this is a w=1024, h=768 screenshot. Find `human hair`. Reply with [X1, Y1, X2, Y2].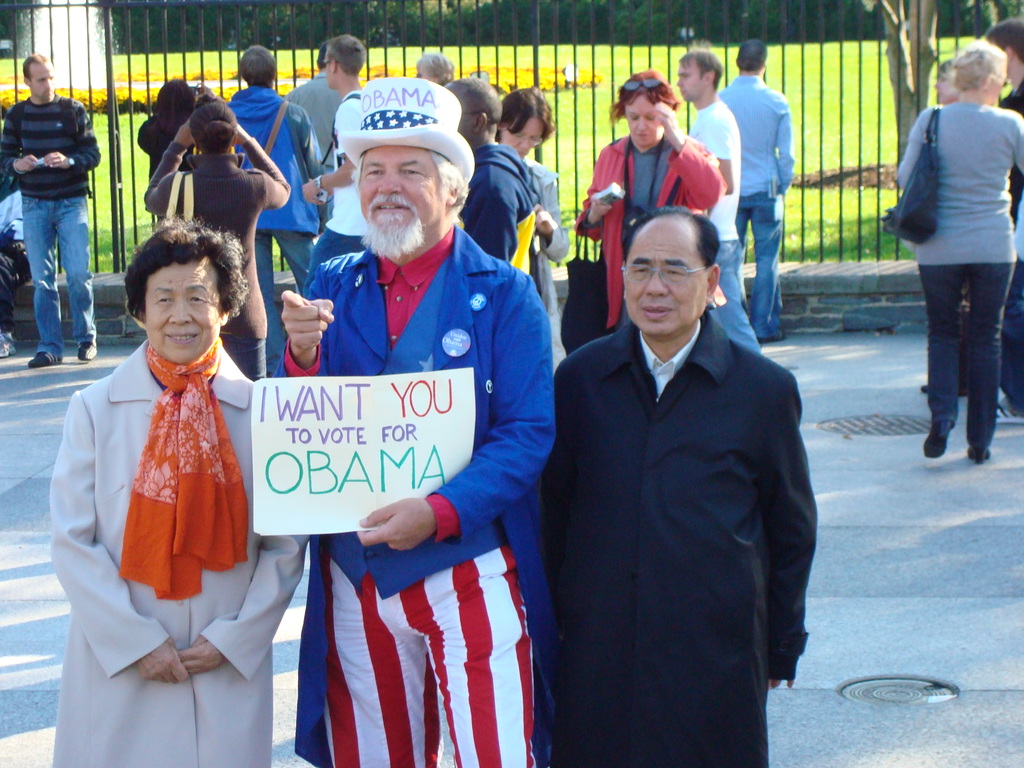
[737, 41, 766, 73].
